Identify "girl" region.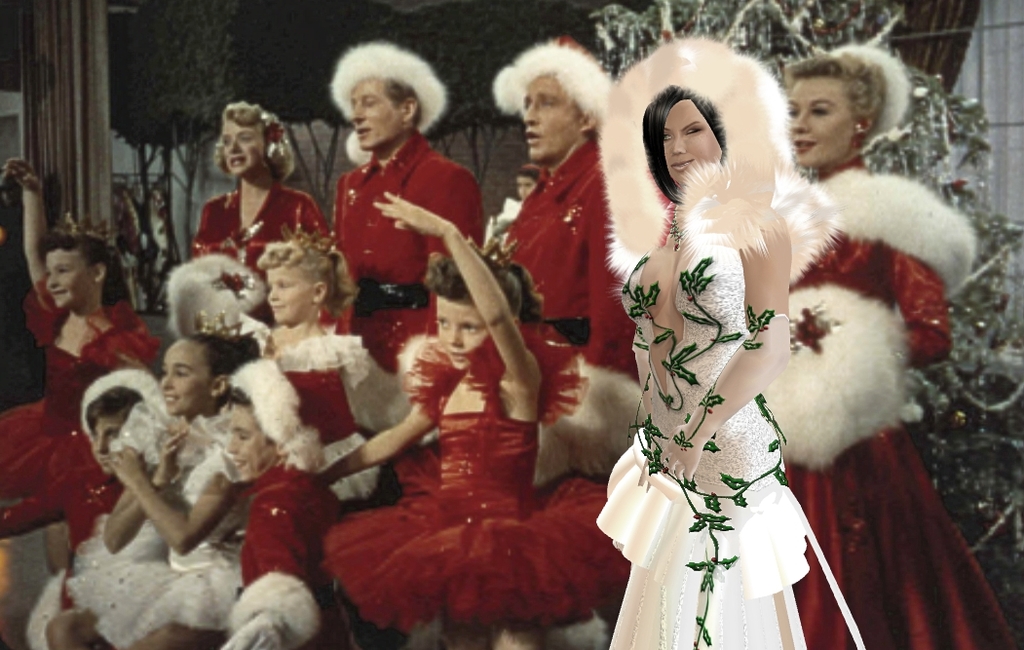
Region: (309,188,625,648).
